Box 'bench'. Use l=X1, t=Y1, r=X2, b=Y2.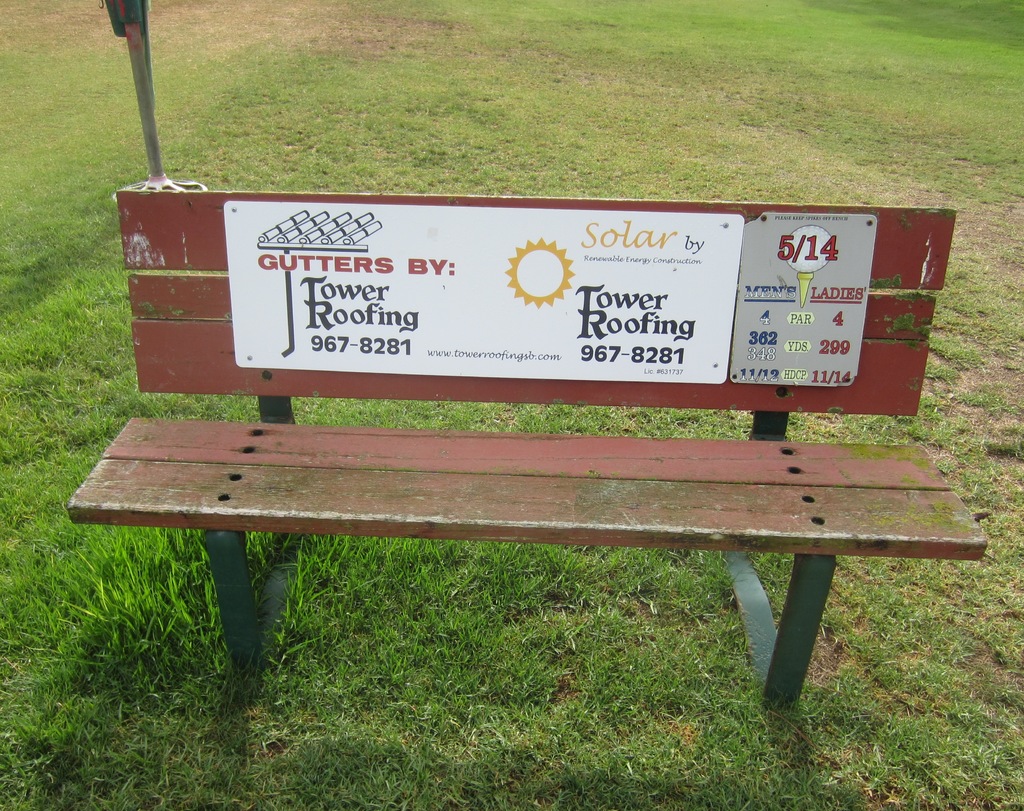
l=47, t=202, r=1007, b=766.
